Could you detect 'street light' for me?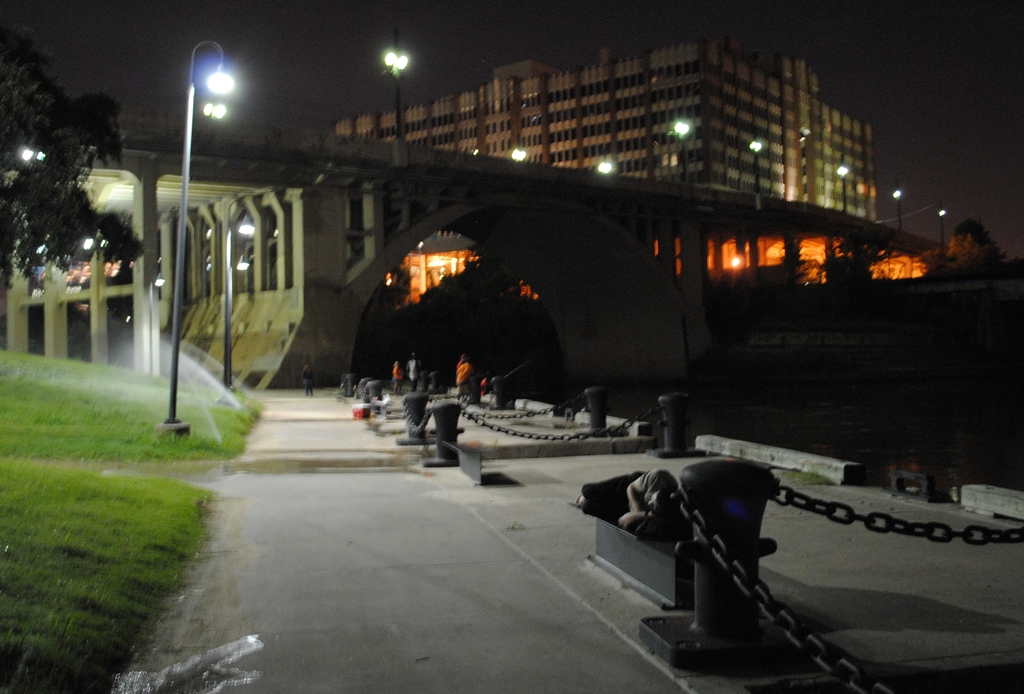
Detection result: 593:159:617:175.
